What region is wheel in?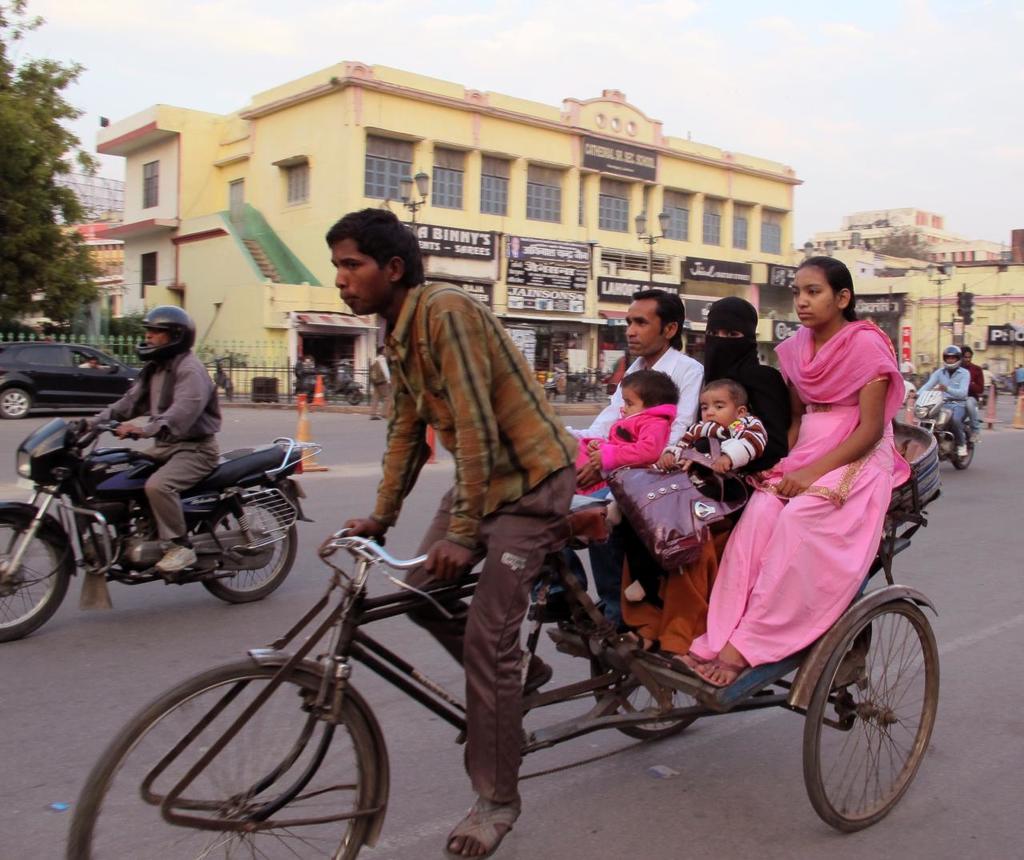
x1=197 y1=492 x2=299 y2=605.
